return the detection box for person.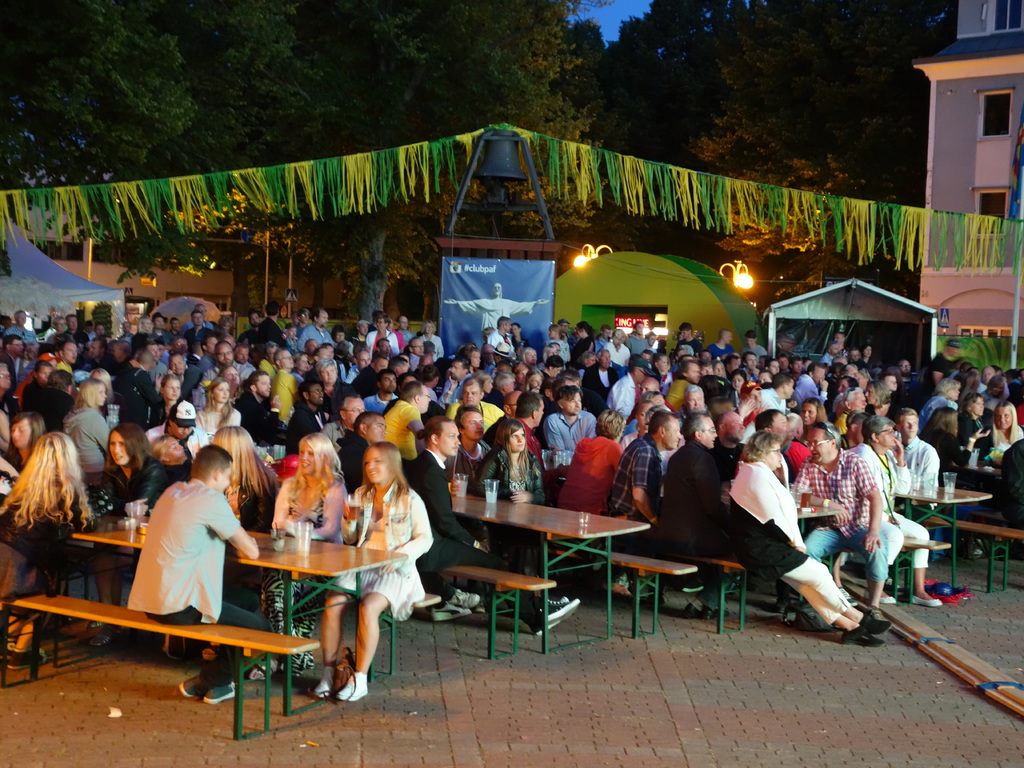
locate(309, 442, 436, 707).
